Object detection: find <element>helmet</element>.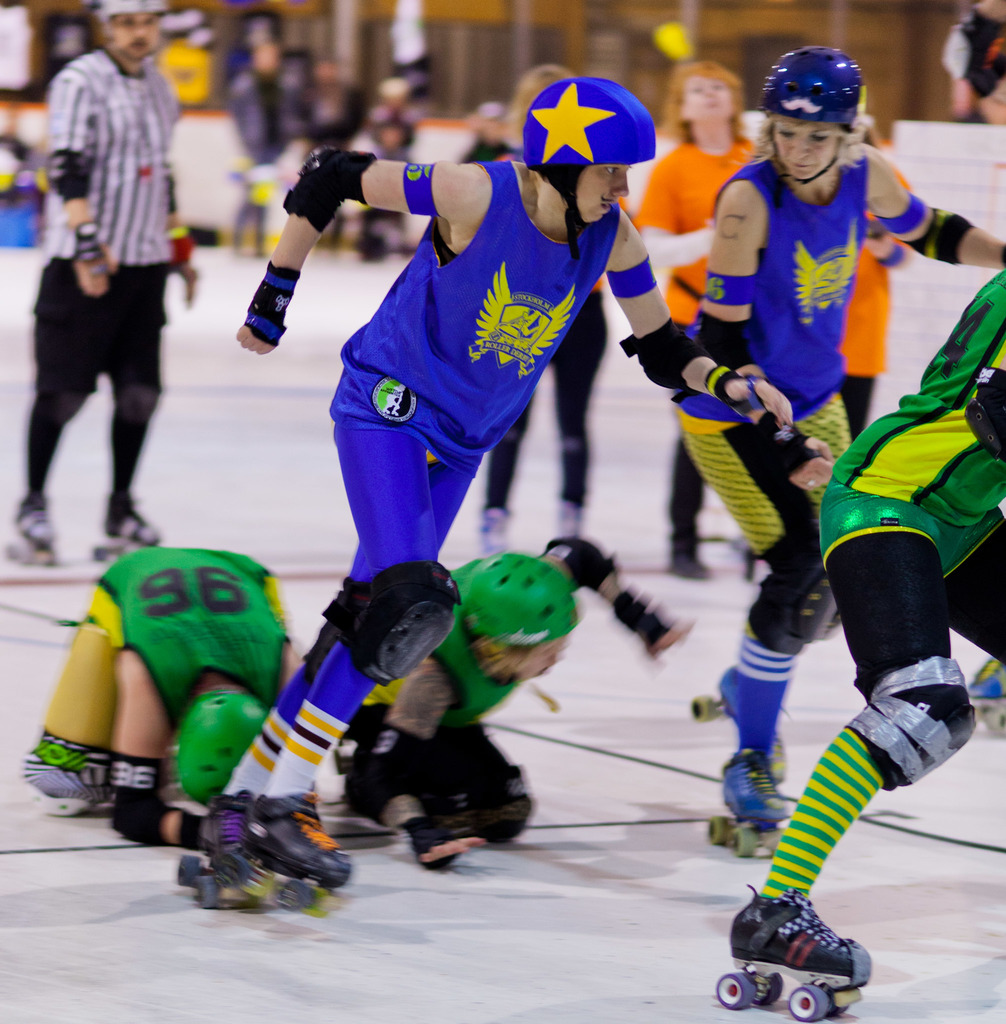
bbox=(430, 556, 576, 715).
